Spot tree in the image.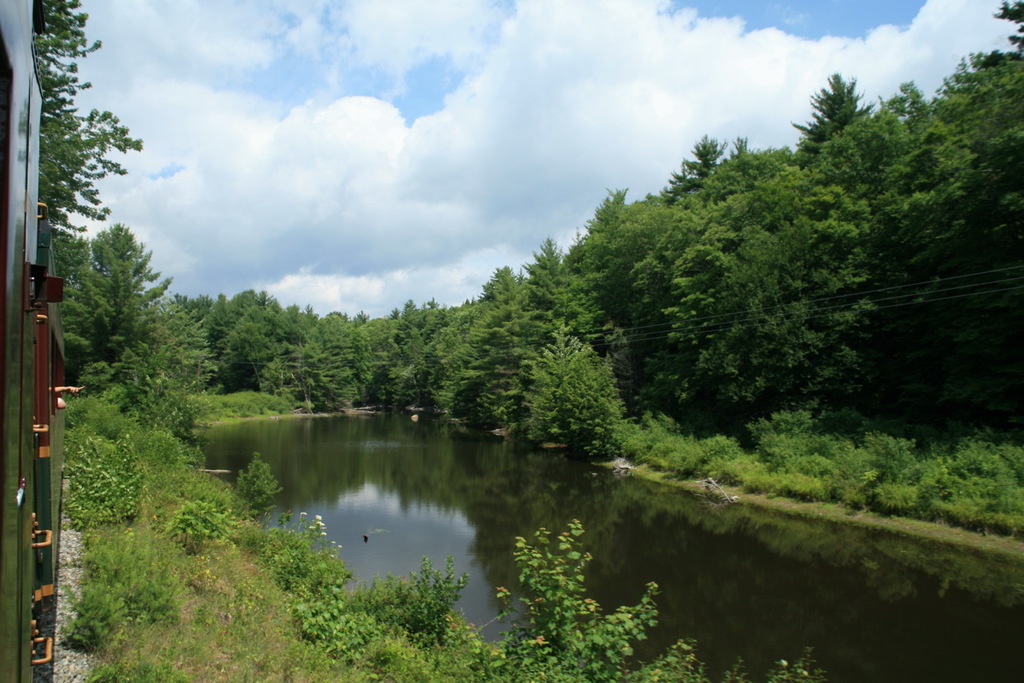
tree found at 184,296,273,396.
